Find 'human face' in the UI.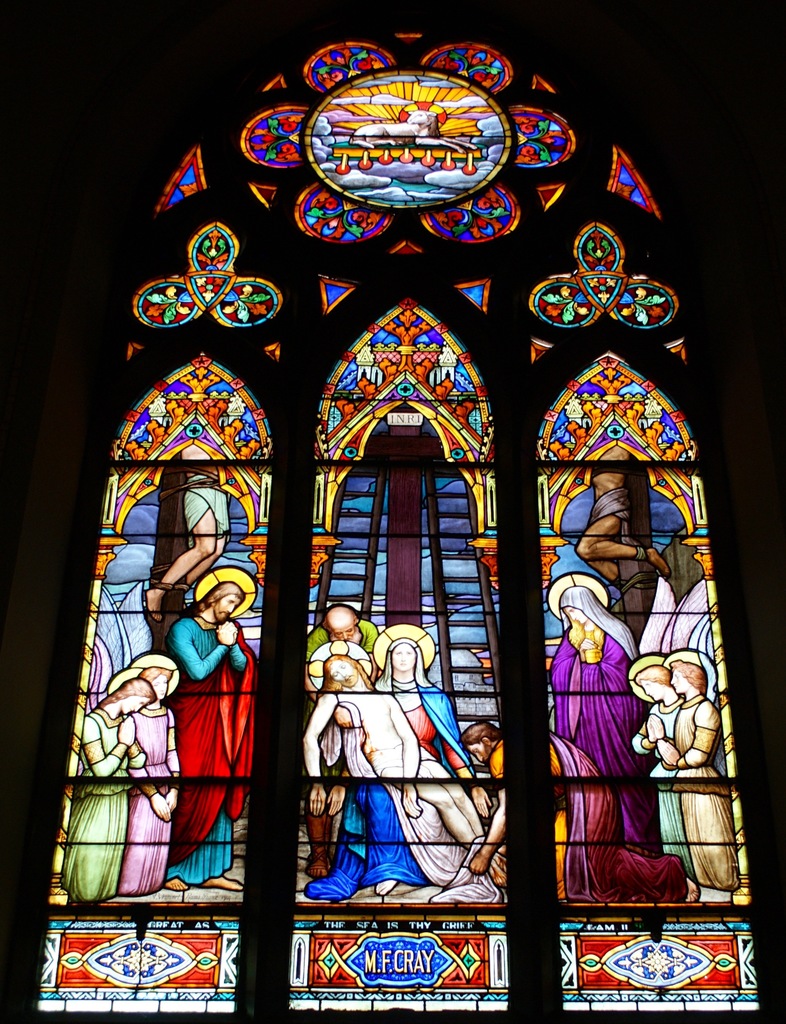
UI element at 149/676/170/701.
